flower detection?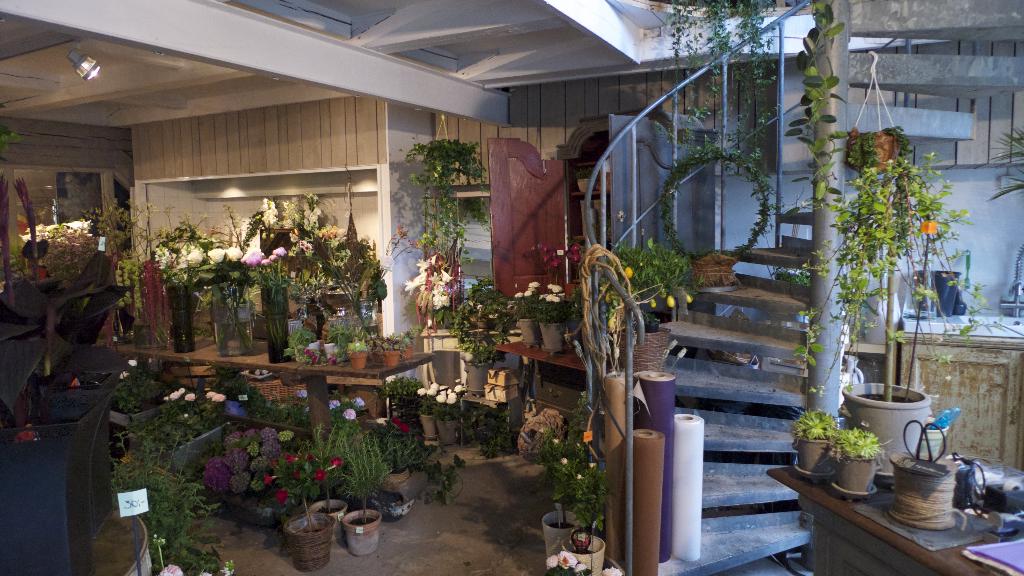
region(330, 398, 341, 412)
